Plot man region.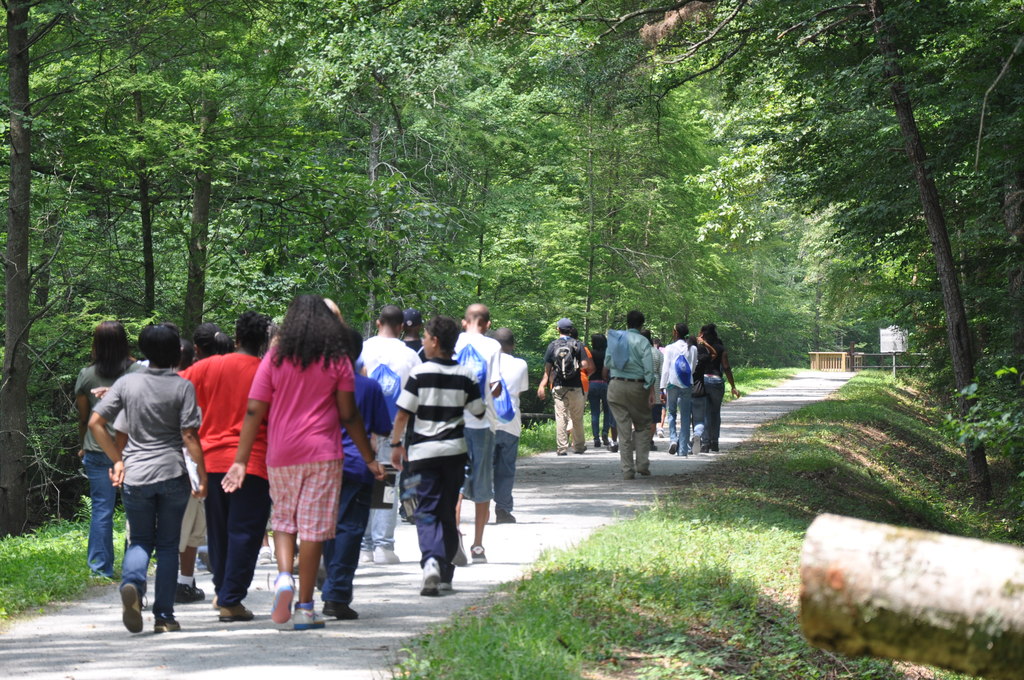
Plotted at bbox=(358, 300, 420, 571).
